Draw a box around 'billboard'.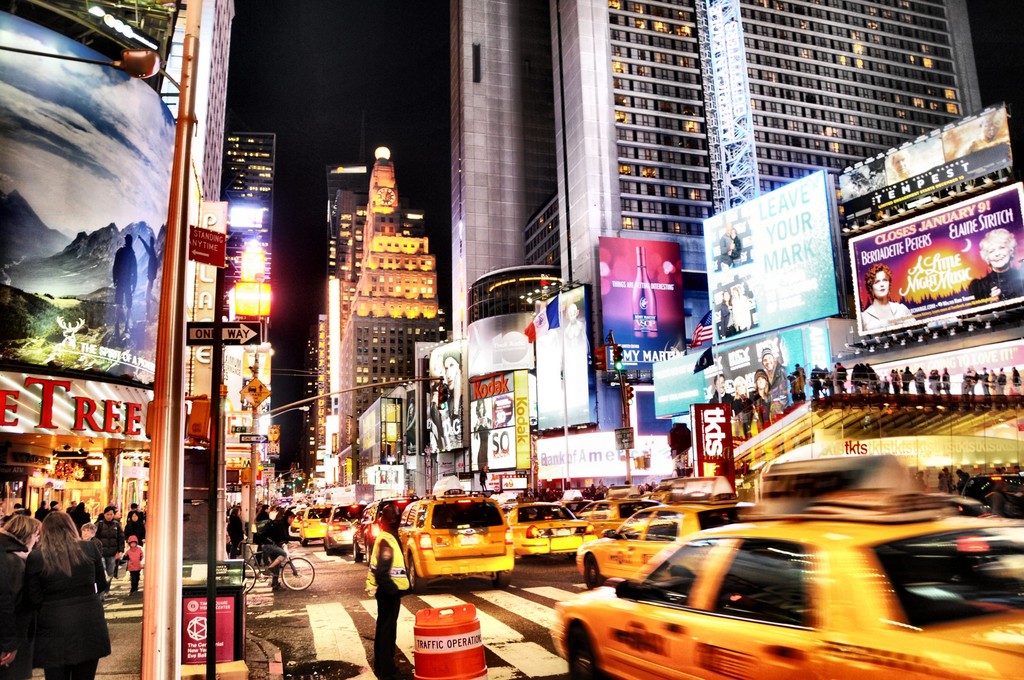
696, 165, 836, 346.
